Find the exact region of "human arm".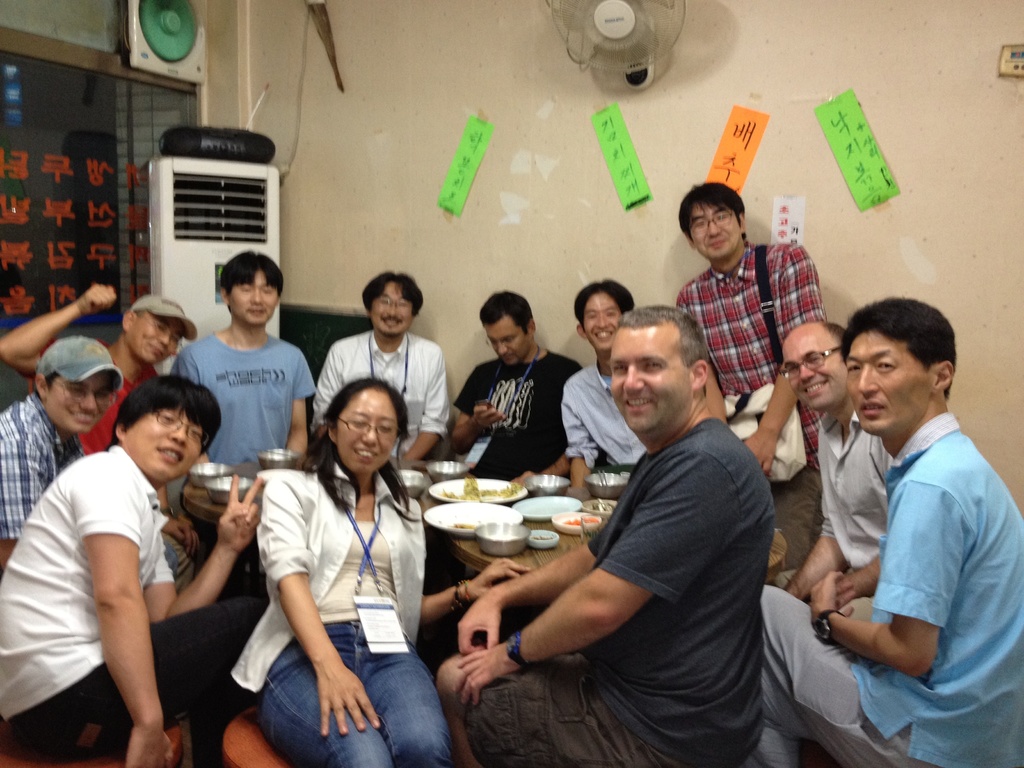
Exact region: 708 367 728 425.
